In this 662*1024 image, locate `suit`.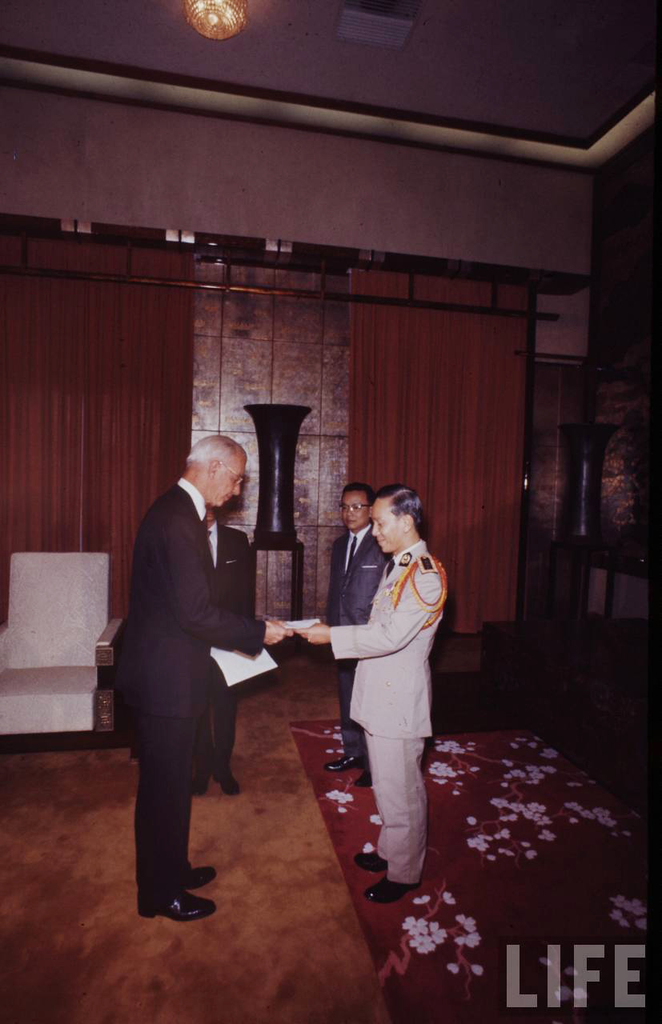
Bounding box: rect(110, 476, 255, 906).
